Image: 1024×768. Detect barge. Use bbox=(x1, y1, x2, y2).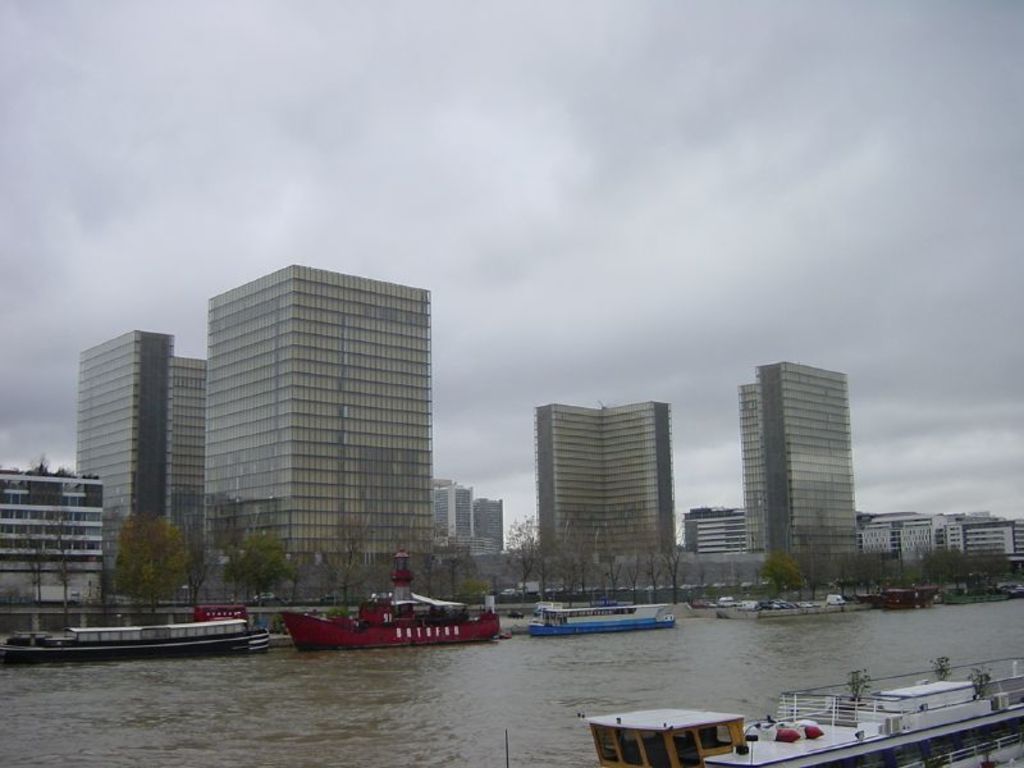
bbox=(522, 599, 676, 634).
